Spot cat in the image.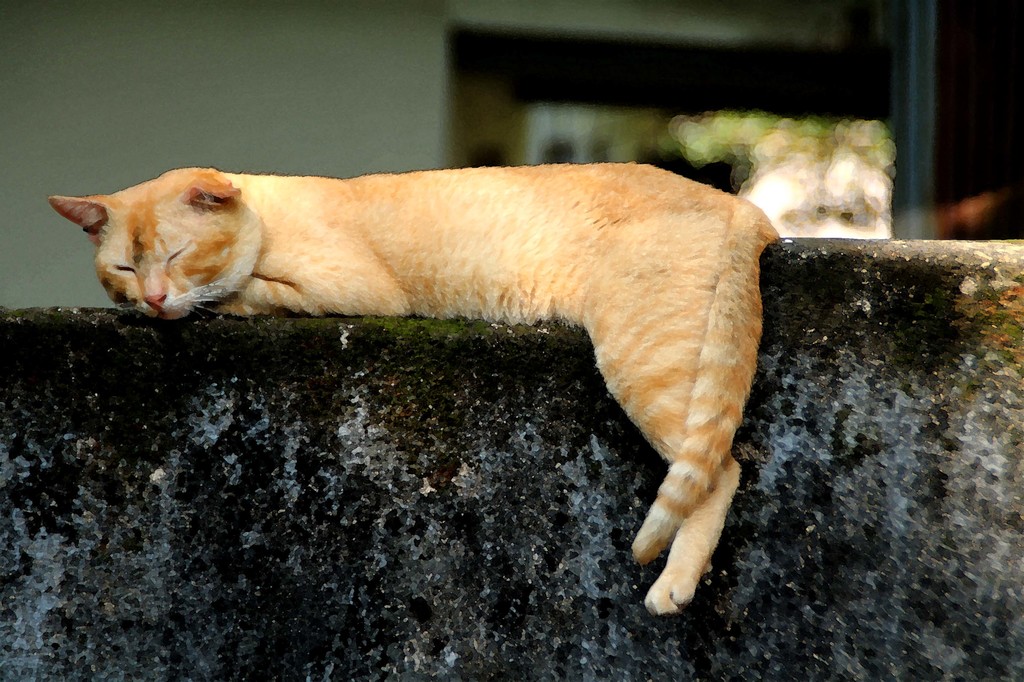
cat found at Rect(42, 160, 779, 627).
